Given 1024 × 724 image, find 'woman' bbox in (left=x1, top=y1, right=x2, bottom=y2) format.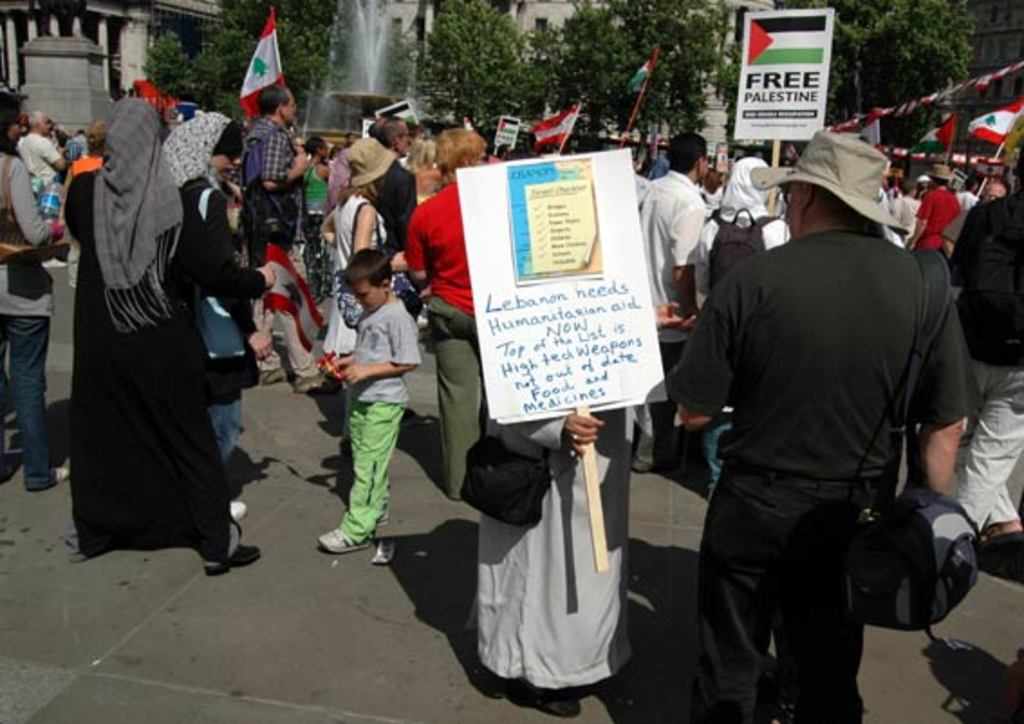
(left=61, top=87, right=237, bottom=599).
